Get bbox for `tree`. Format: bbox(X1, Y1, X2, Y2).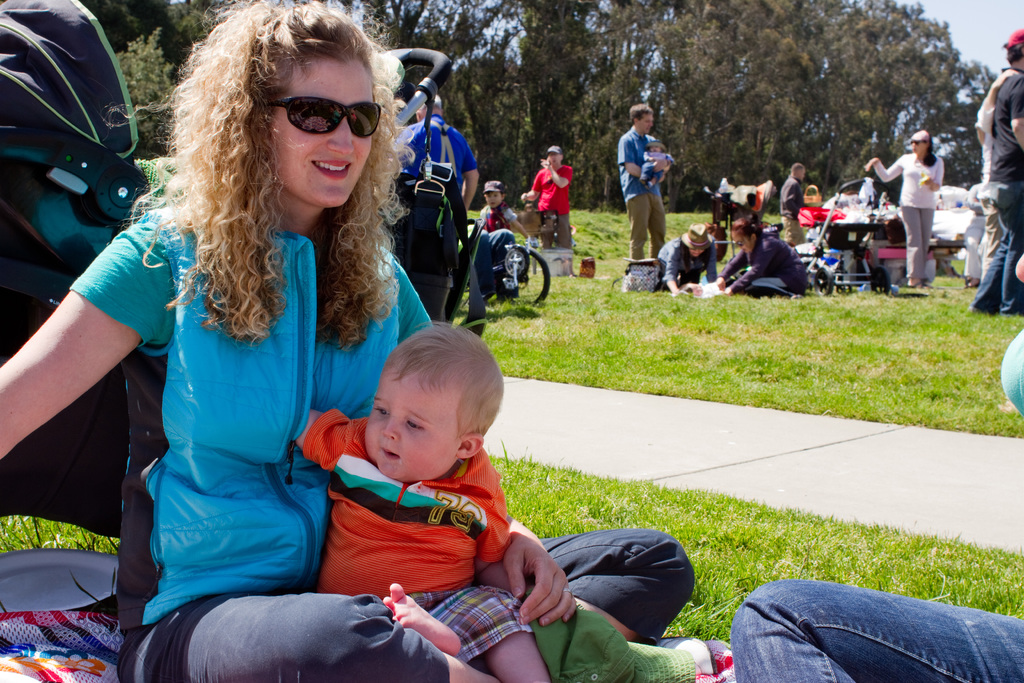
bbox(440, 47, 529, 208).
